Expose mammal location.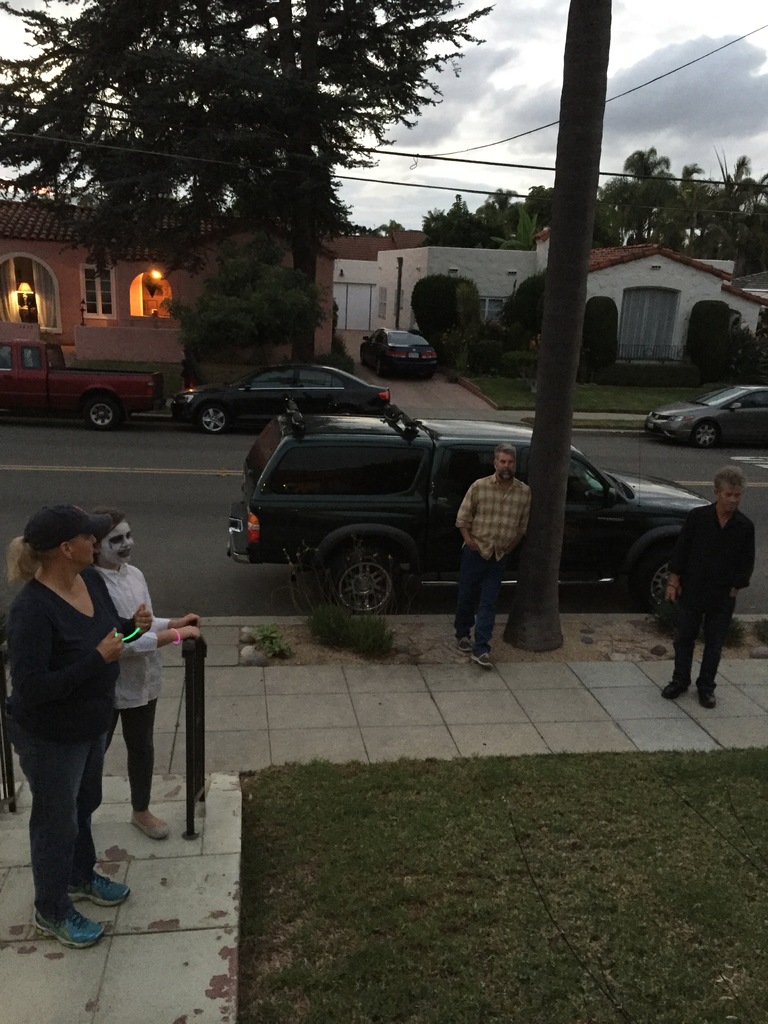
Exposed at 14/477/140/963.
